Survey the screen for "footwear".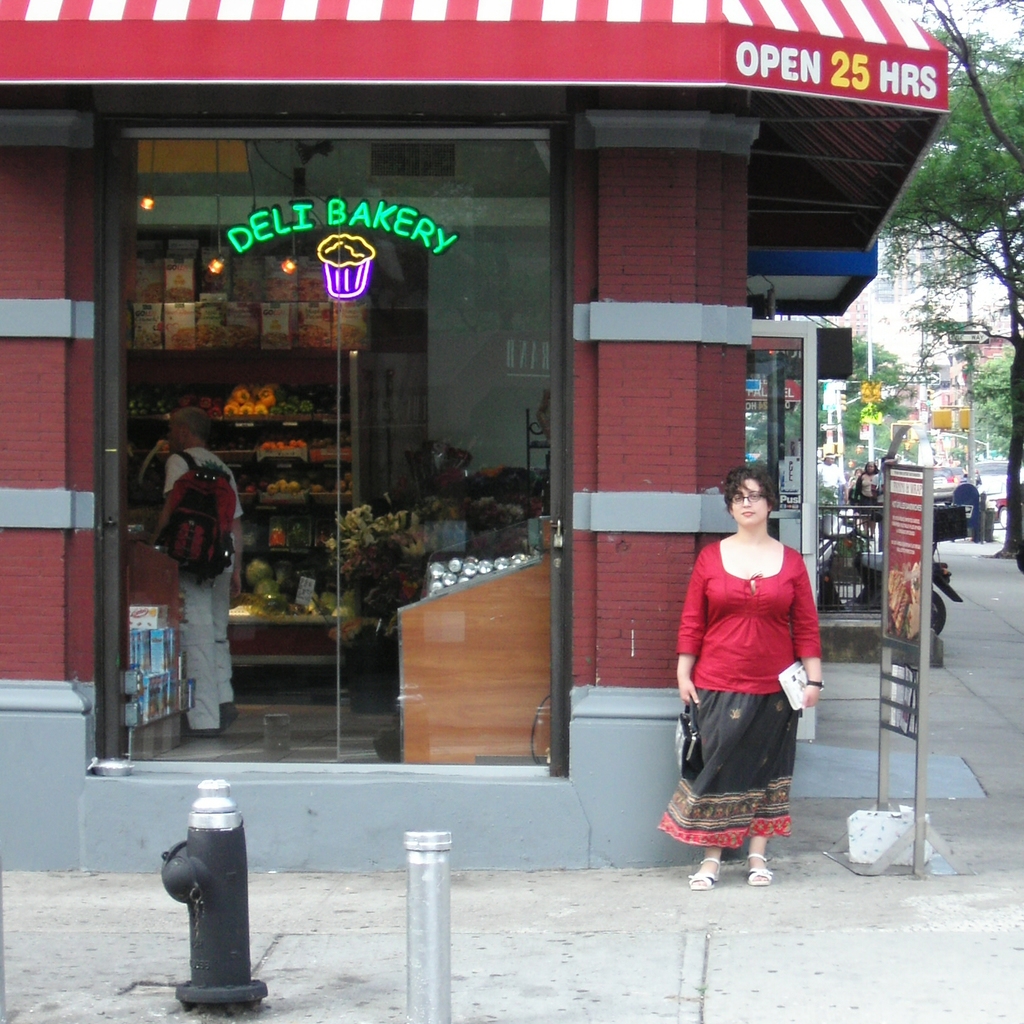
Survey found: detection(689, 854, 723, 890).
